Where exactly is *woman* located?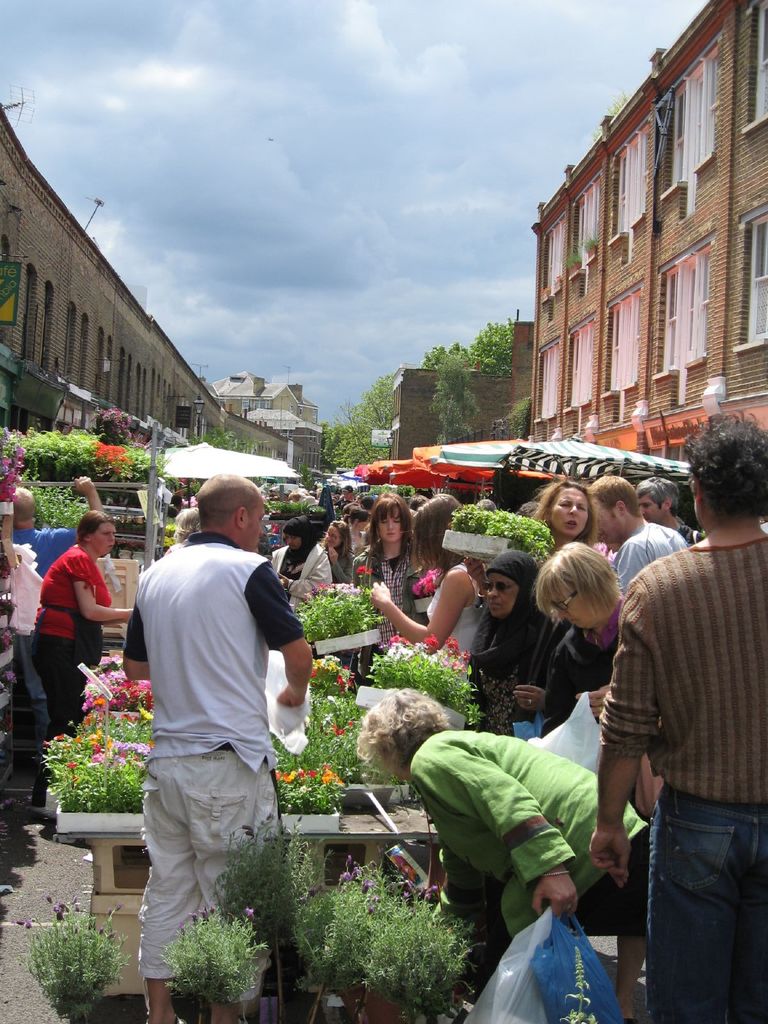
Its bounding box is x1=345 y1=494 x2=429 y2=653.
